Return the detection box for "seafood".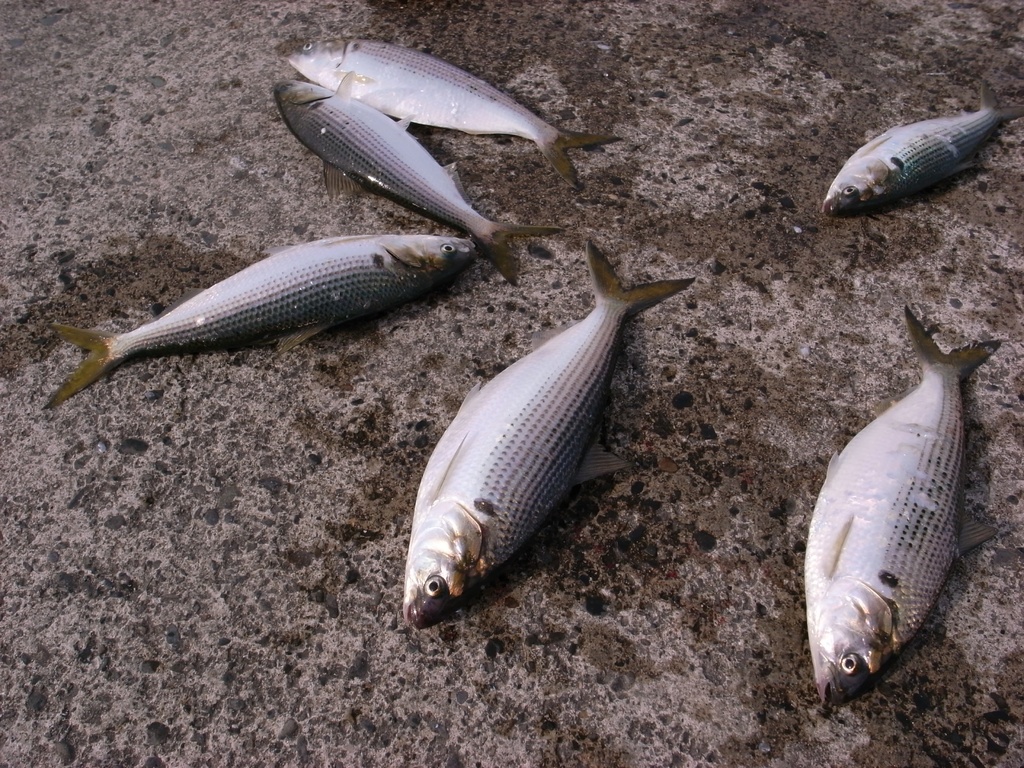
824/79/1023/212.
